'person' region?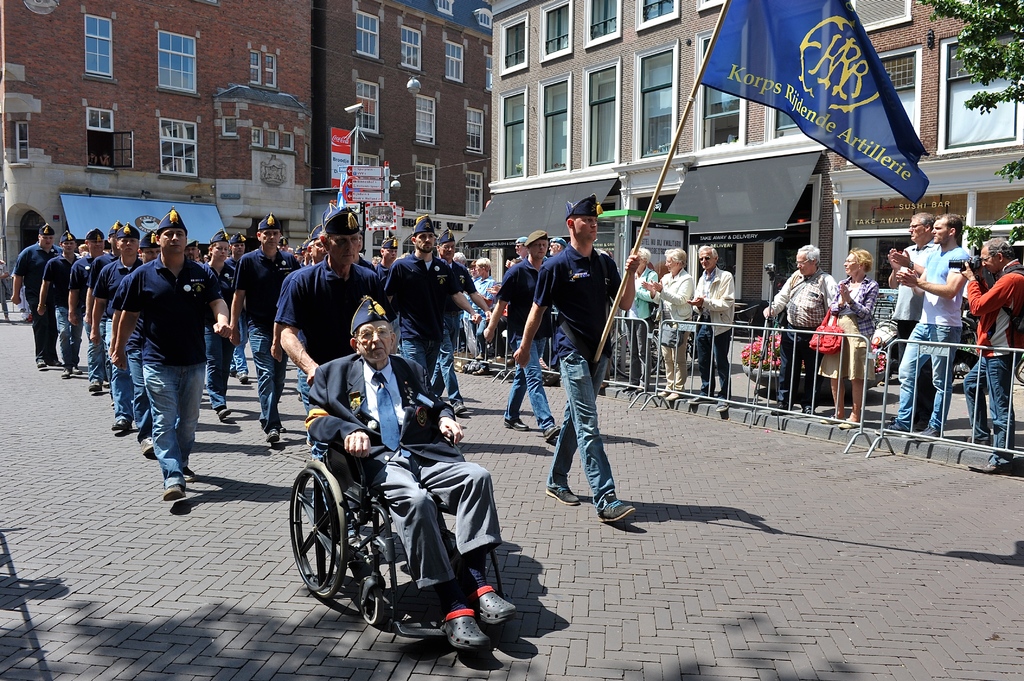
rect(474, 233, 560, 443)
